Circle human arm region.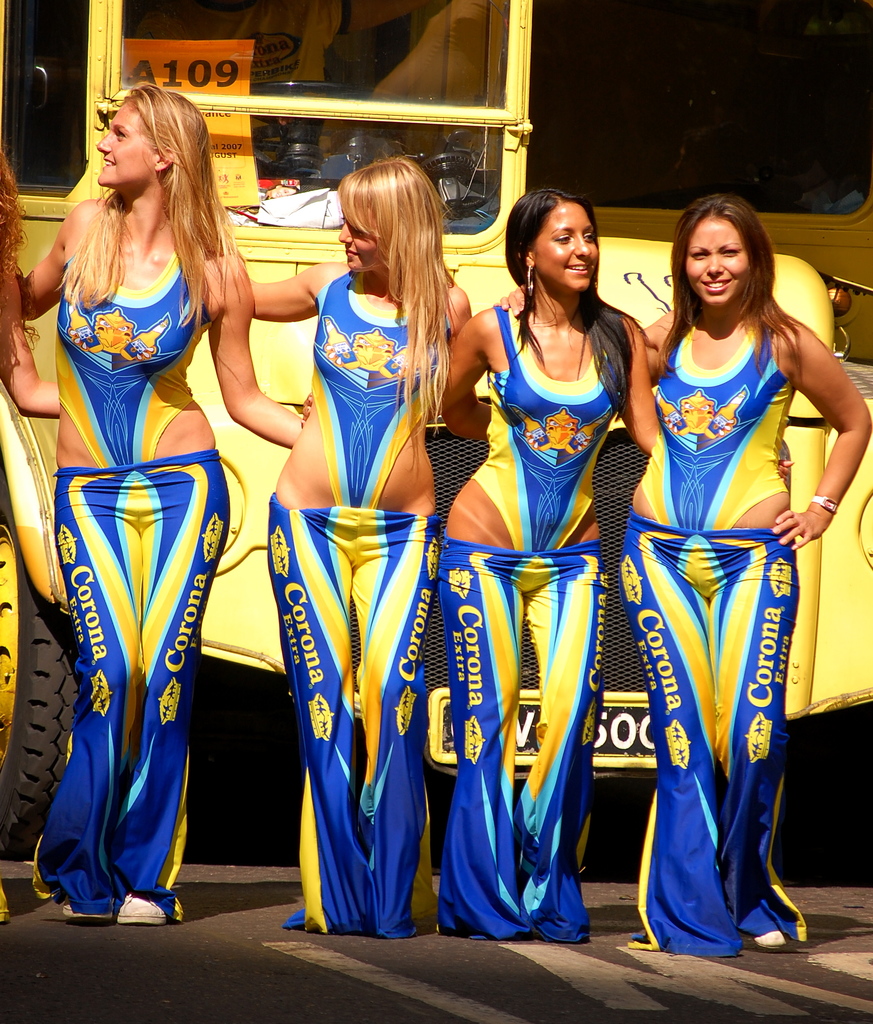
Region: locate(191, 264, 346, 344).
